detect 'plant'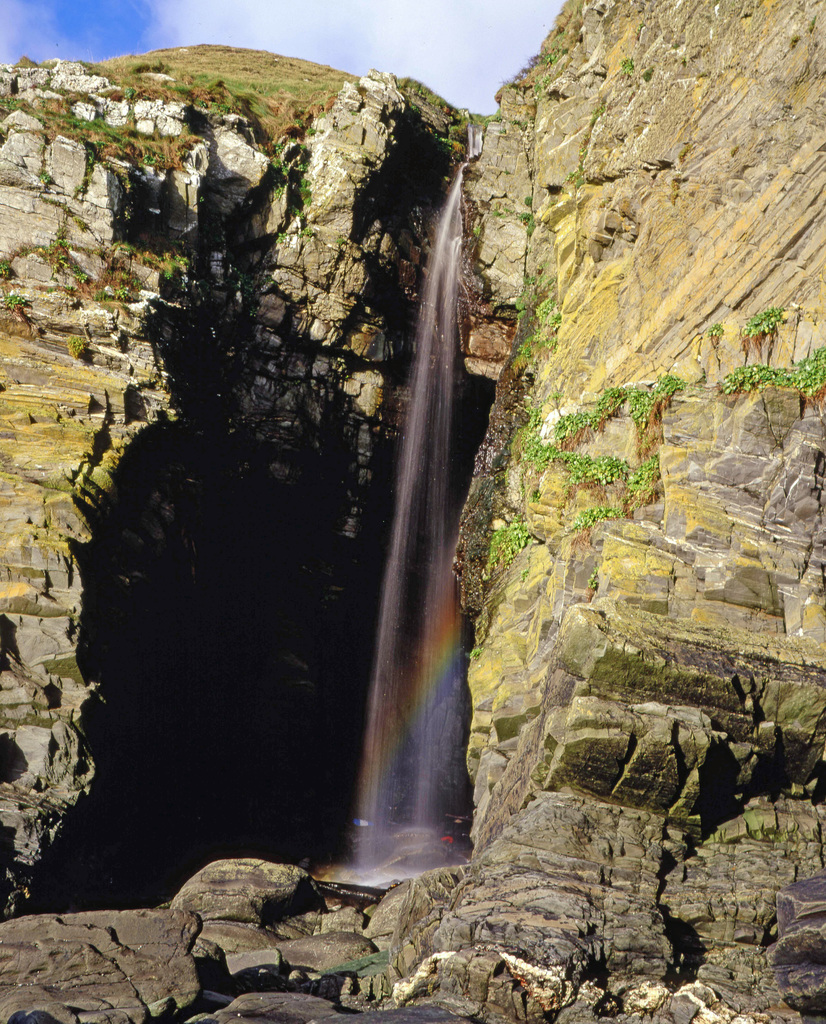
66,336,90,362
